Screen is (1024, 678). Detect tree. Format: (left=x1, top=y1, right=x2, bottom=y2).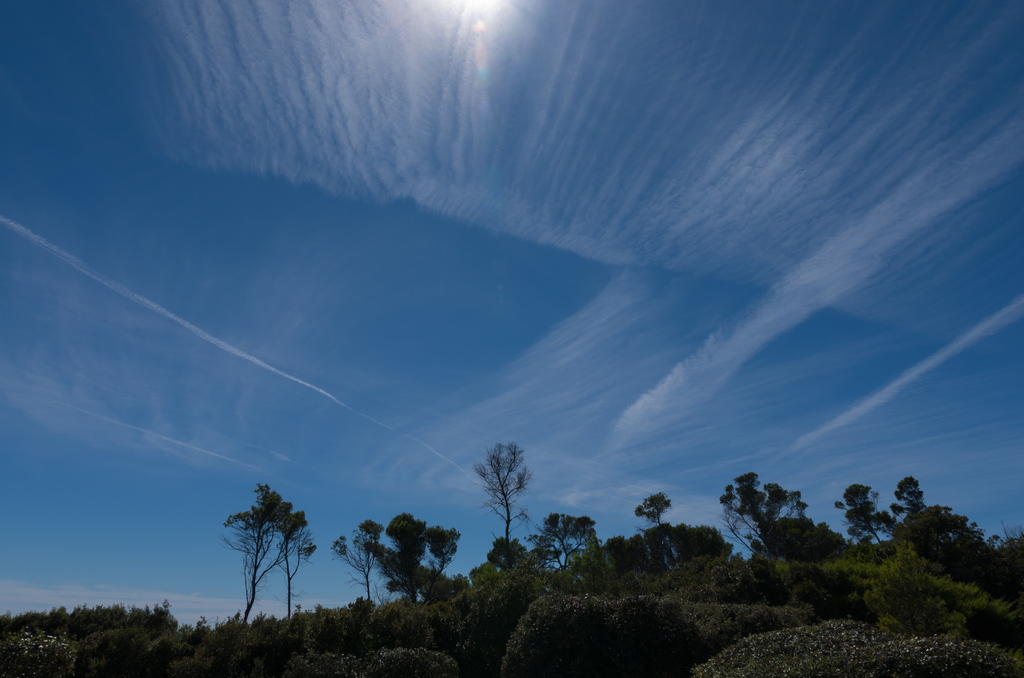
(left=479, top=444, right=534, bottom=558).
